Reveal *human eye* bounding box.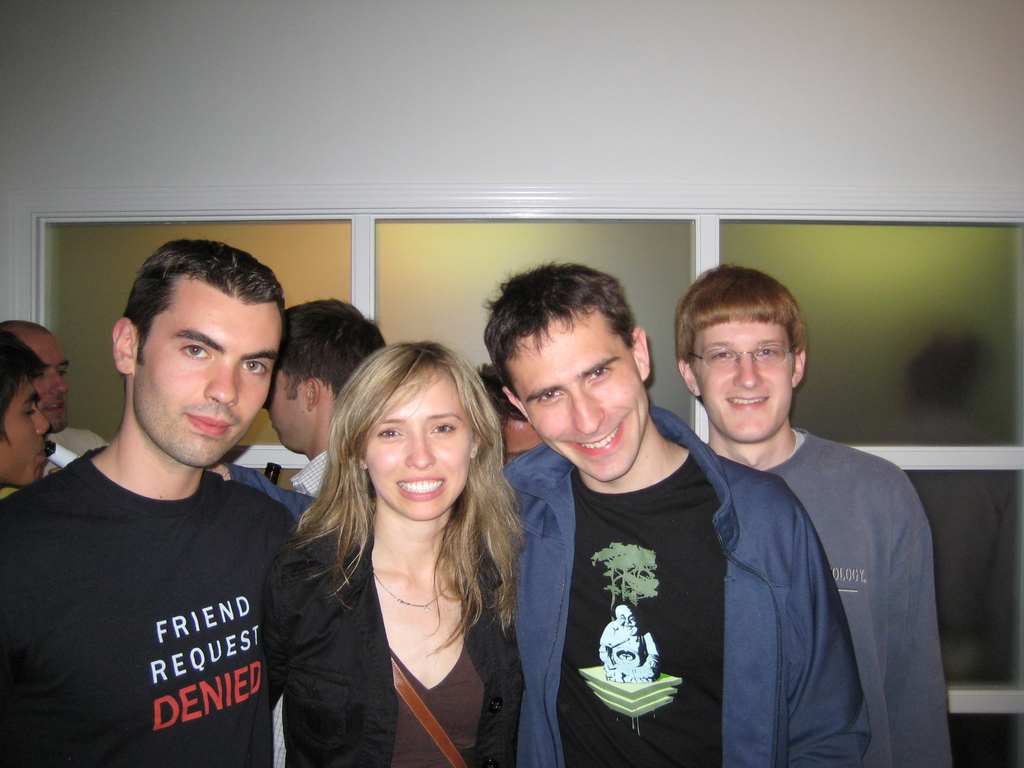
Revealed: bbox(372, 422, 404, 445).
